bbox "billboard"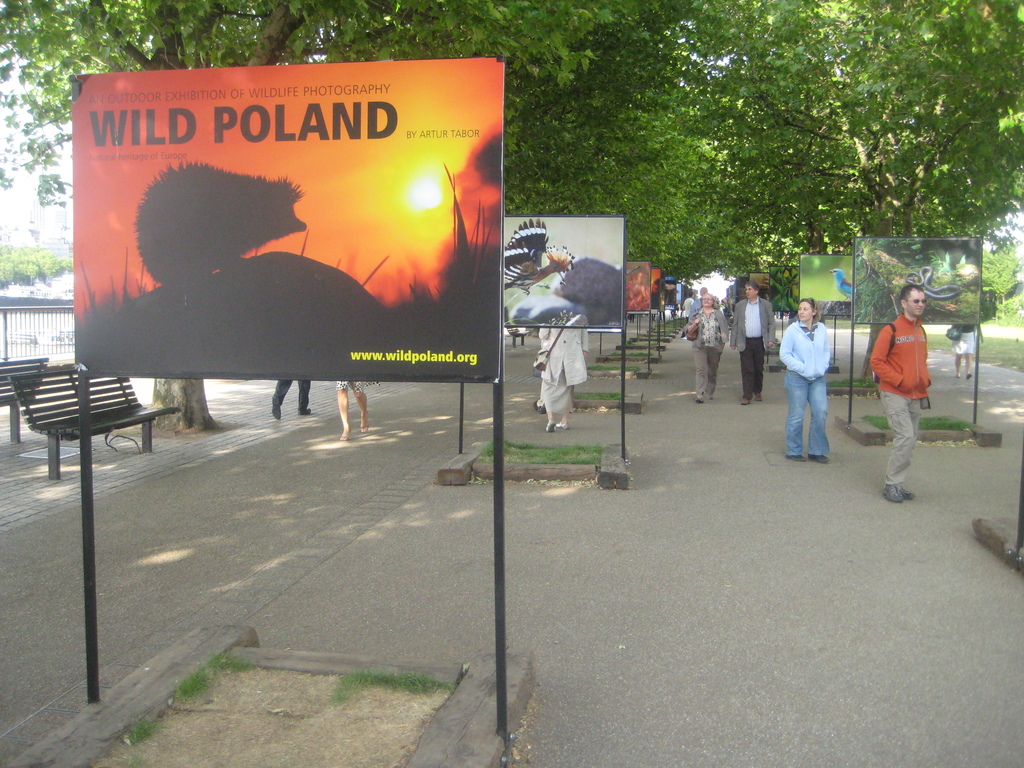
box=[664, 270, 679, 310]
